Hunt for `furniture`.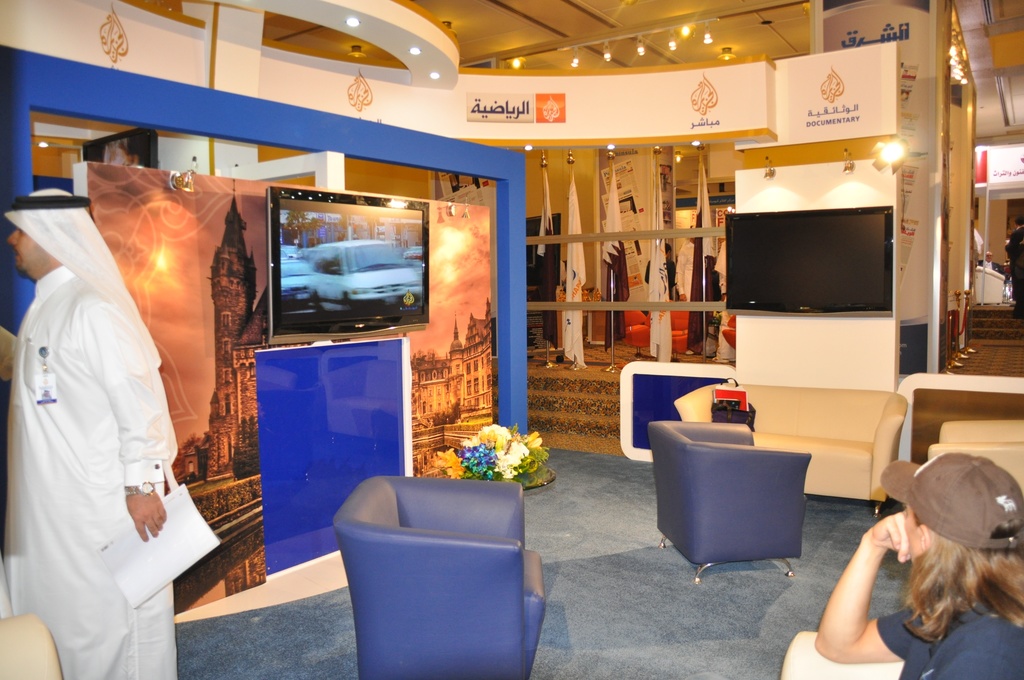
Hunted down at <bbox>325, 471, 547, 679</bbox>.
